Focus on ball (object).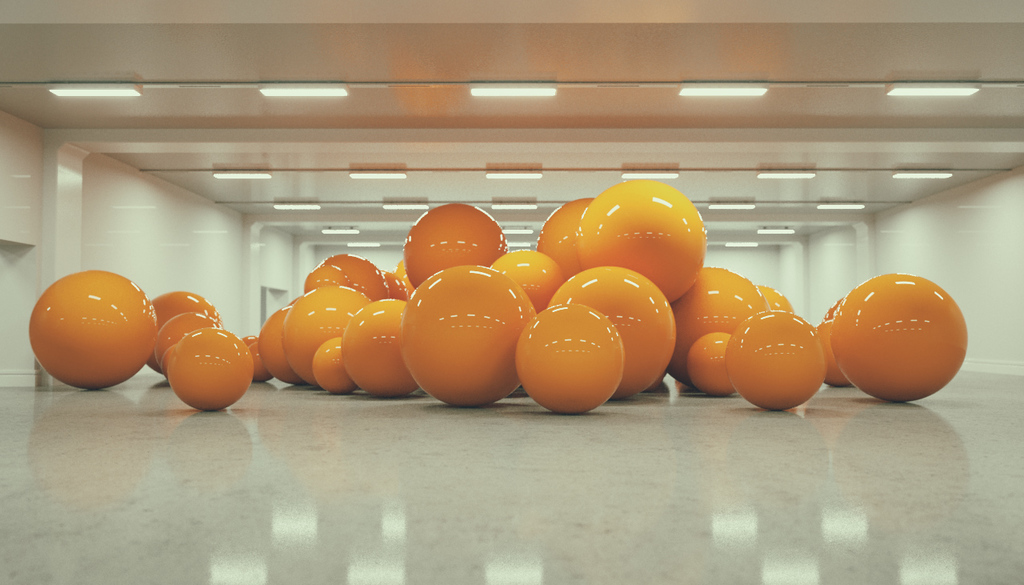
Focused at [403,264,535,408].
